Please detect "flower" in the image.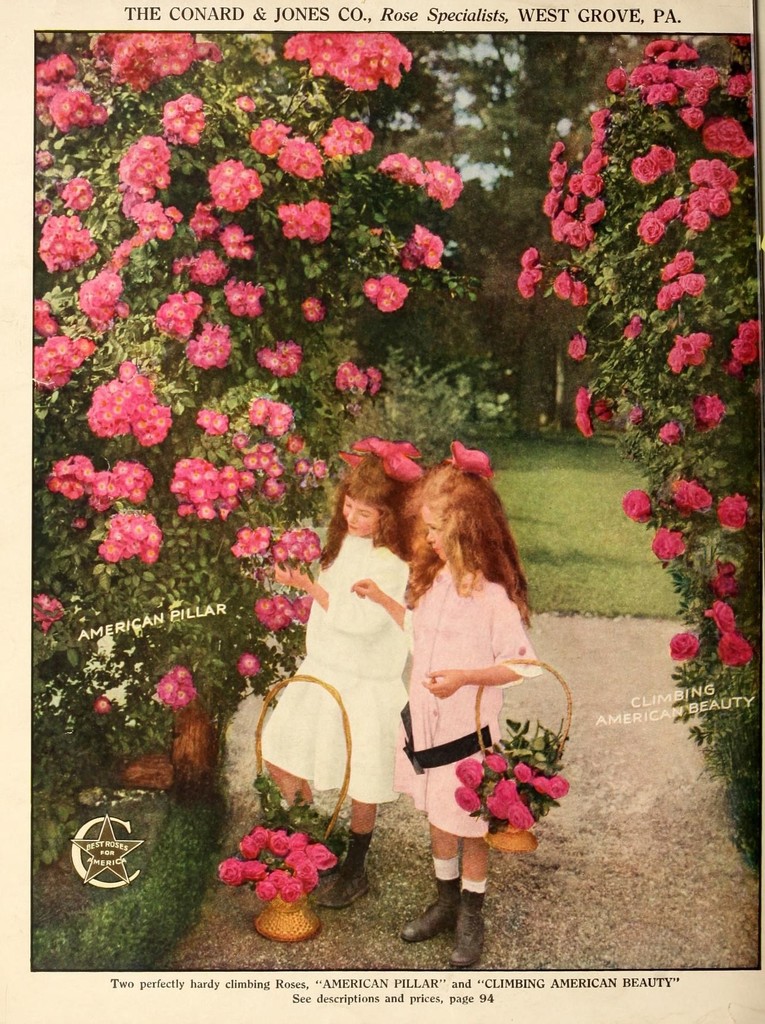
[666, 634, 688, 658].
